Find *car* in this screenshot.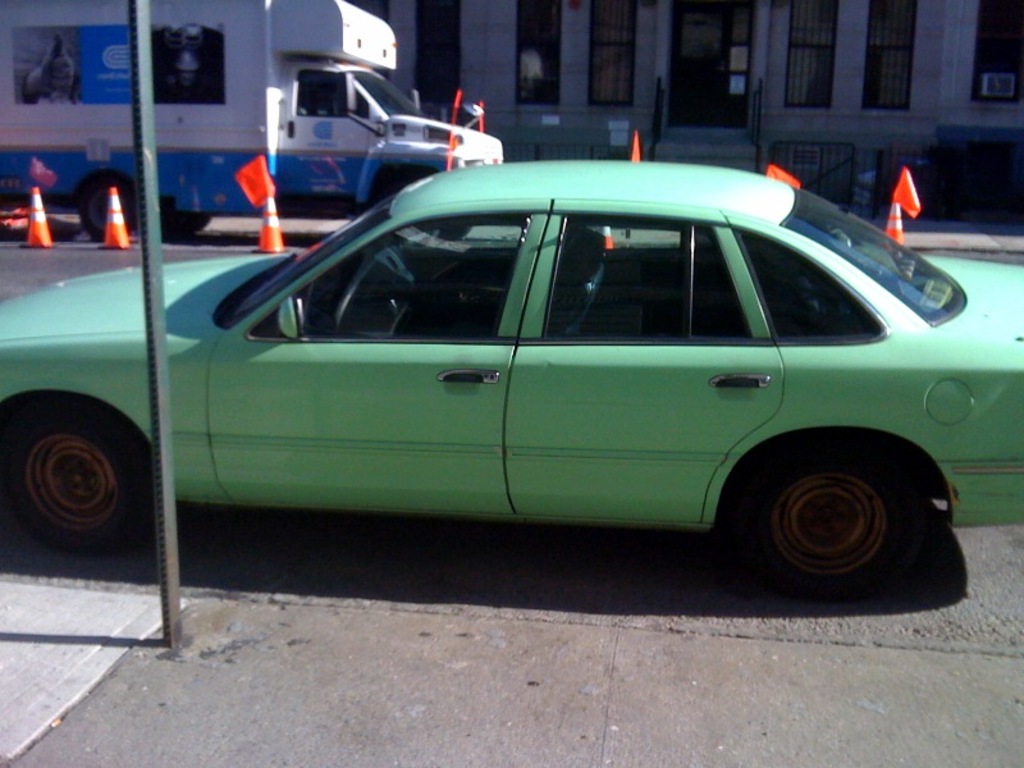
The bounding box for *car* is pyautogui.locateOnScreen(0, 154, 1023, 609).
